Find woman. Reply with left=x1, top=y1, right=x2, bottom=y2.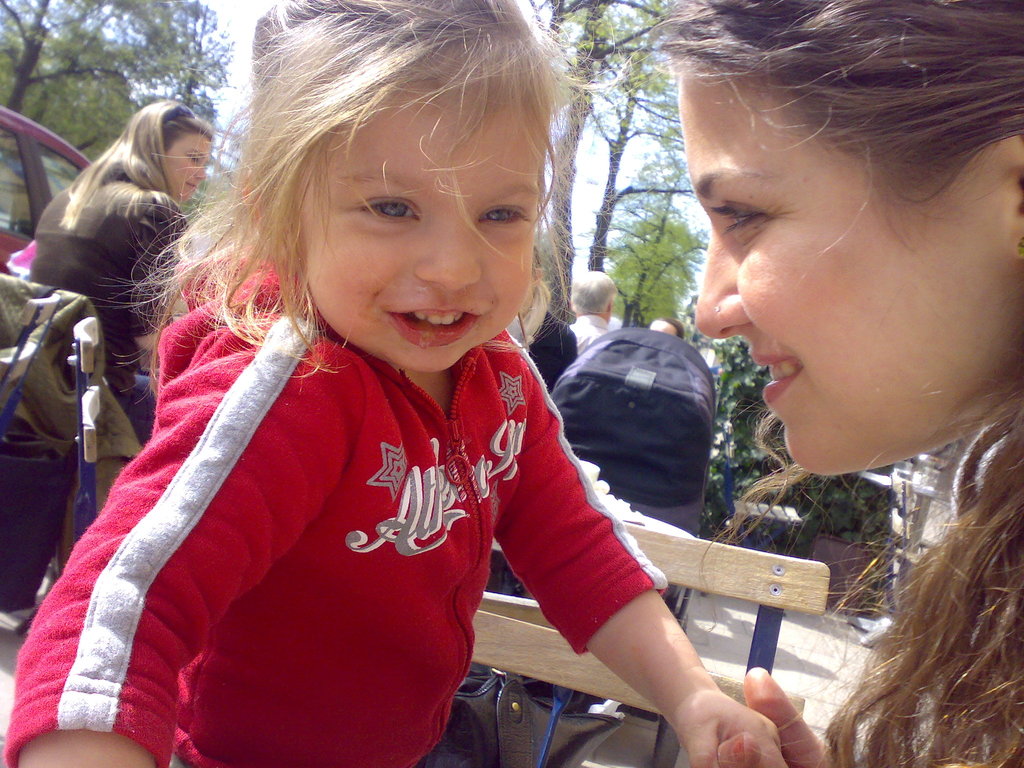
left=580, top=0, right=1023, bottom=767.
